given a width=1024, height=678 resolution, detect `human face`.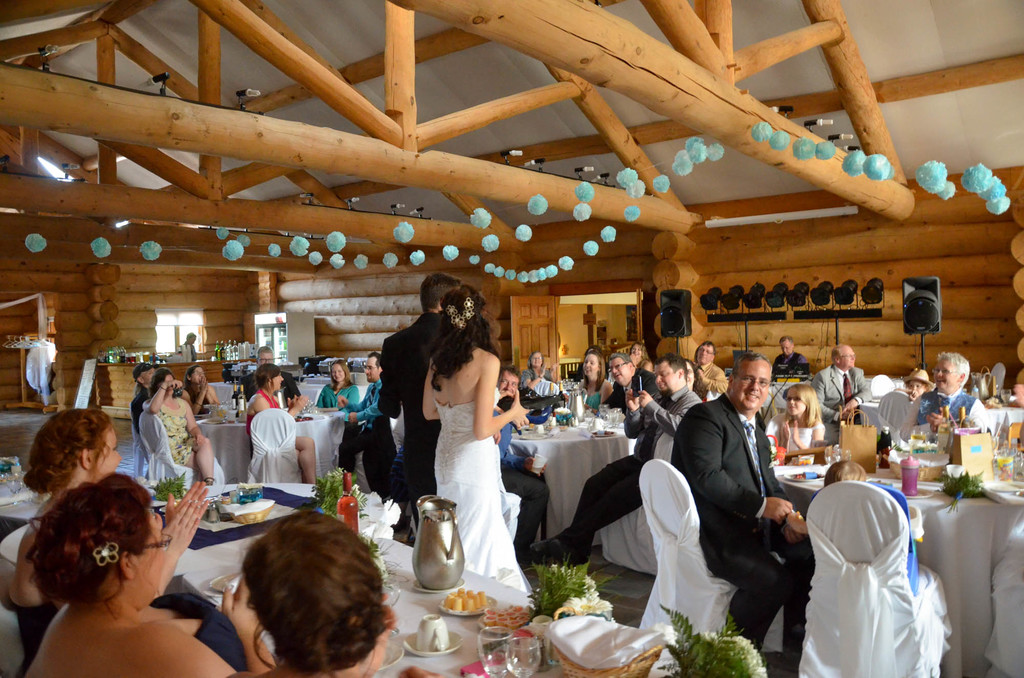
bbox=[166, 379, 177, 394].
